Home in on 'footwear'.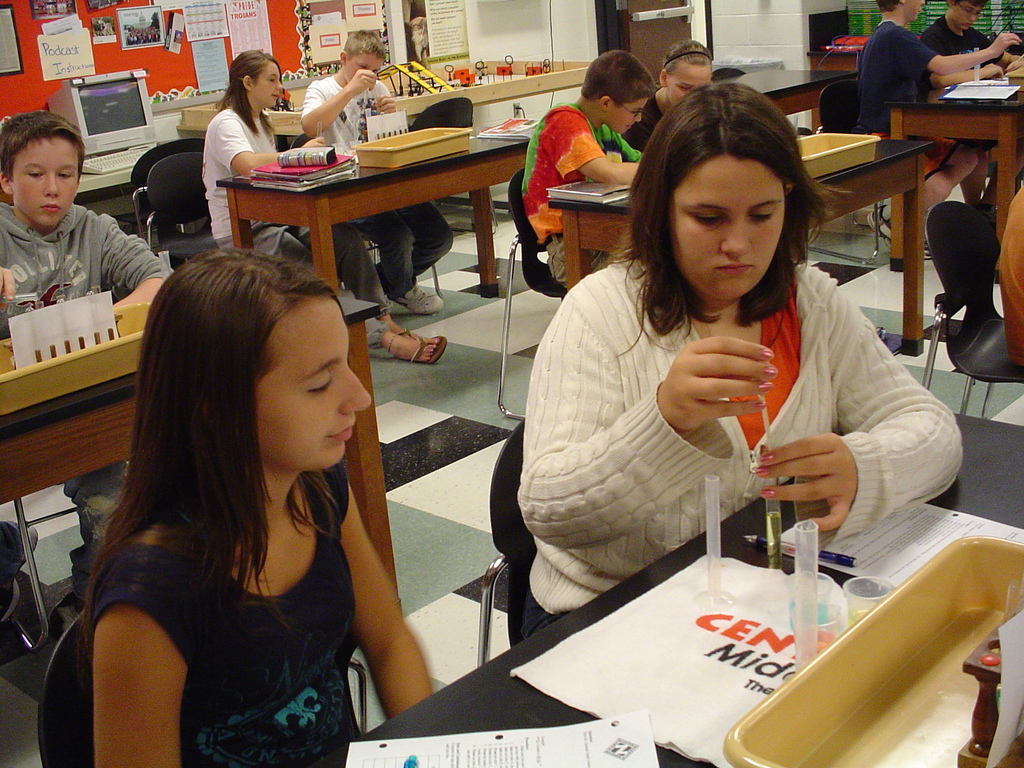
Homed in at detection(410, 333, 449, 366).
